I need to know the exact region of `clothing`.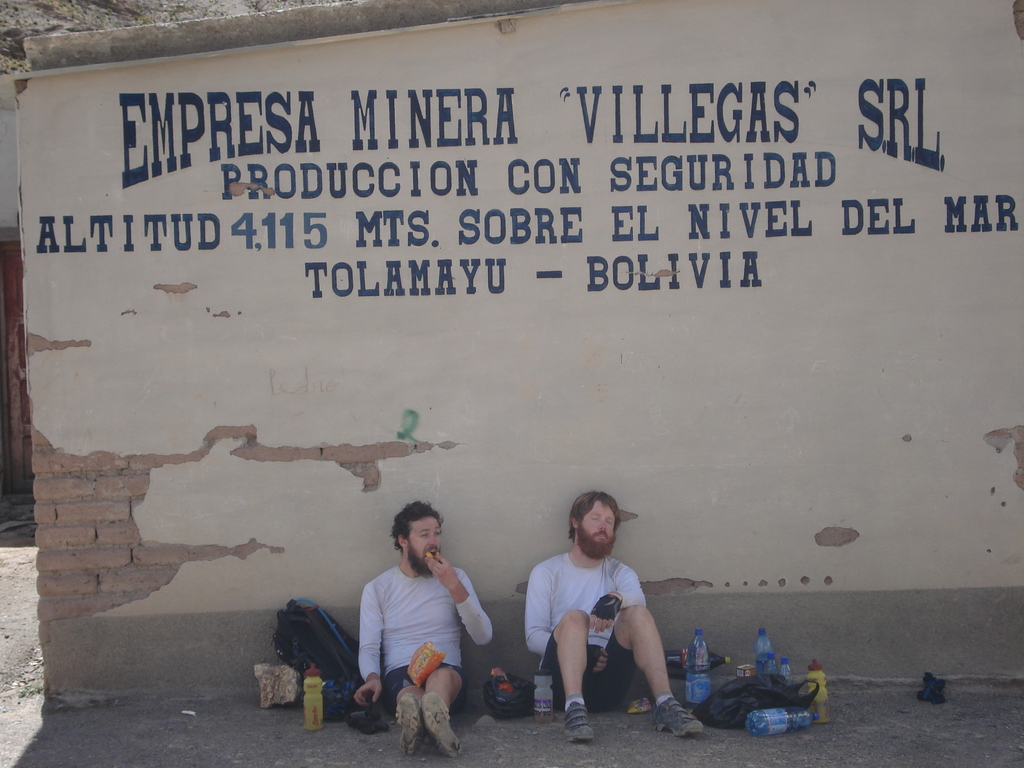
Region: <region>358, 560, 498, 758</region>.
